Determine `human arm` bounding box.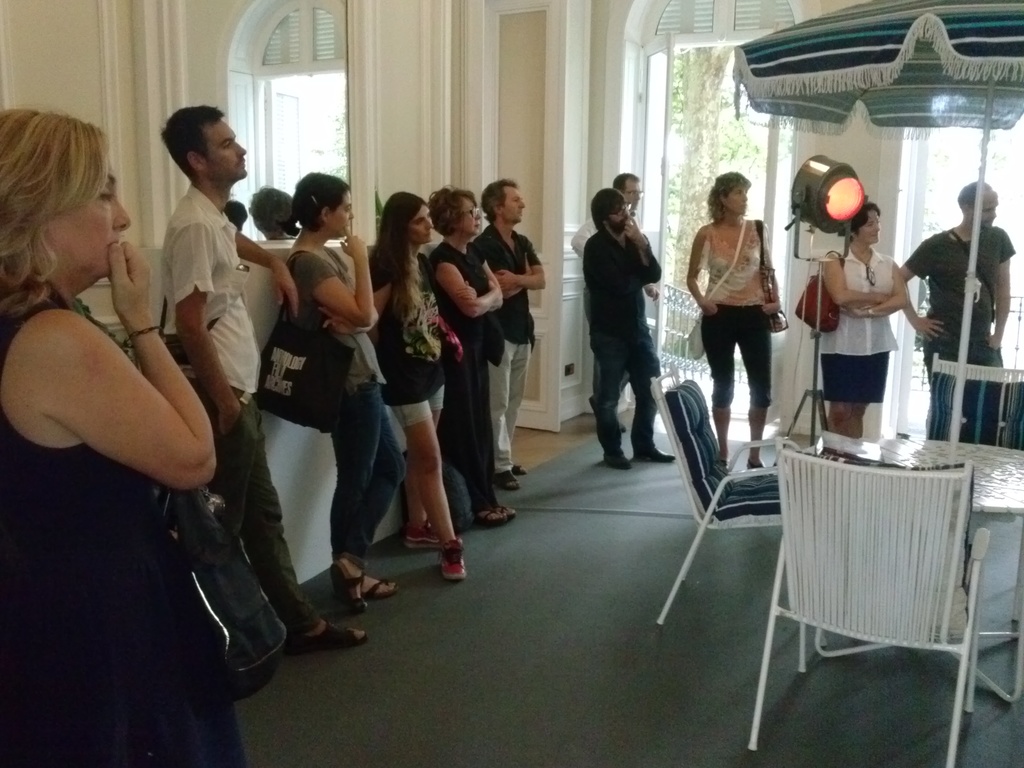
Determined: region(981, 230, 1014, 353).
